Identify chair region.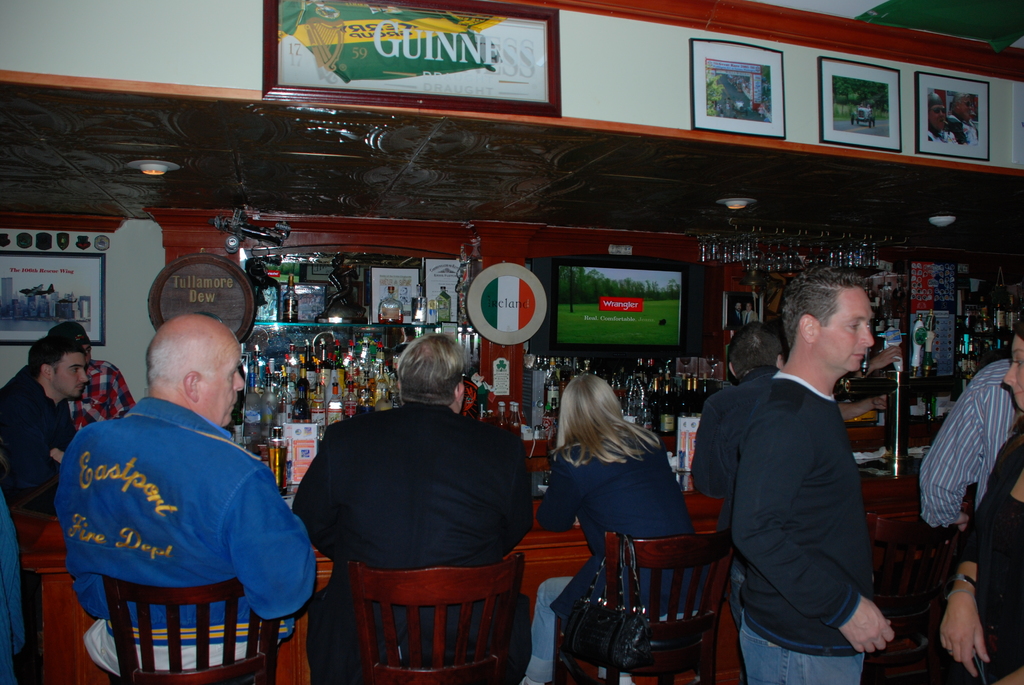
Region: rect(868, 506, 965, 684).
